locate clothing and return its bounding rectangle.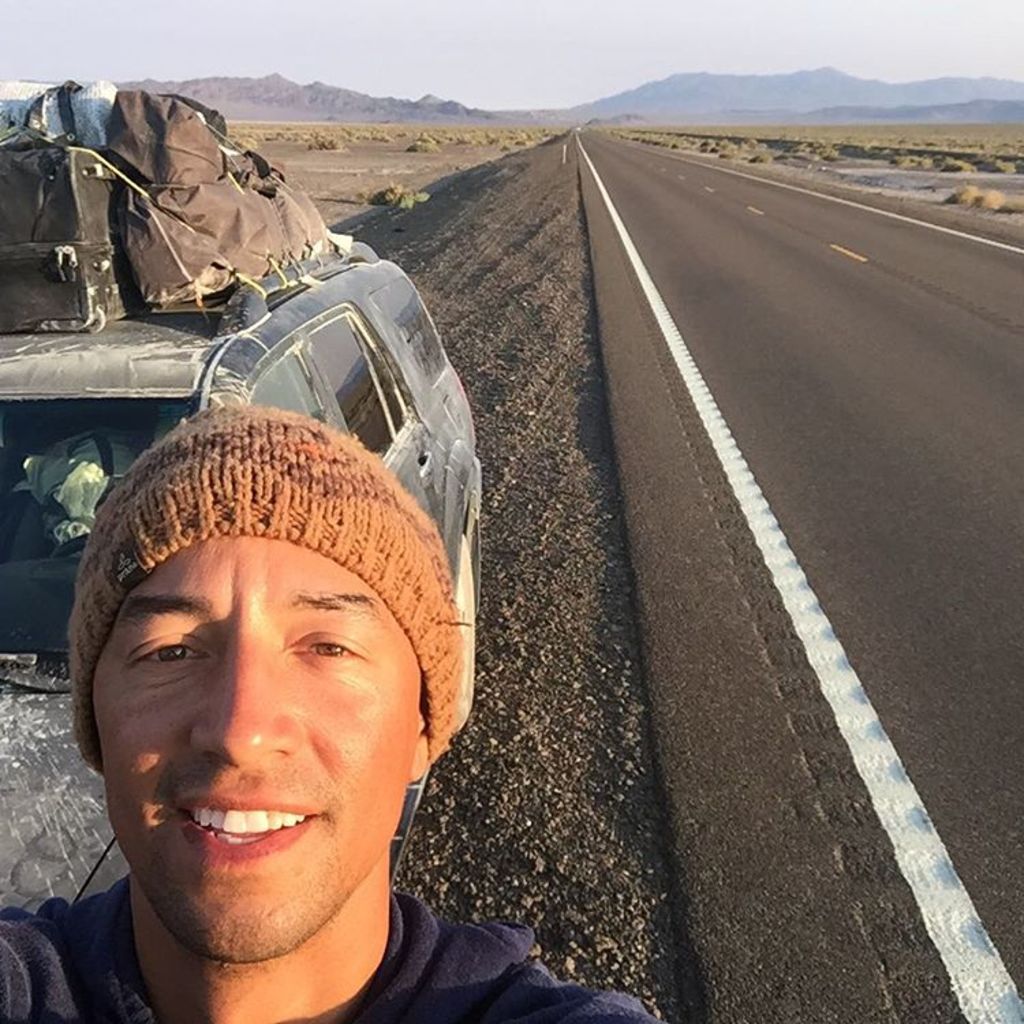
l=0, t=871, r=658, b=1023.
